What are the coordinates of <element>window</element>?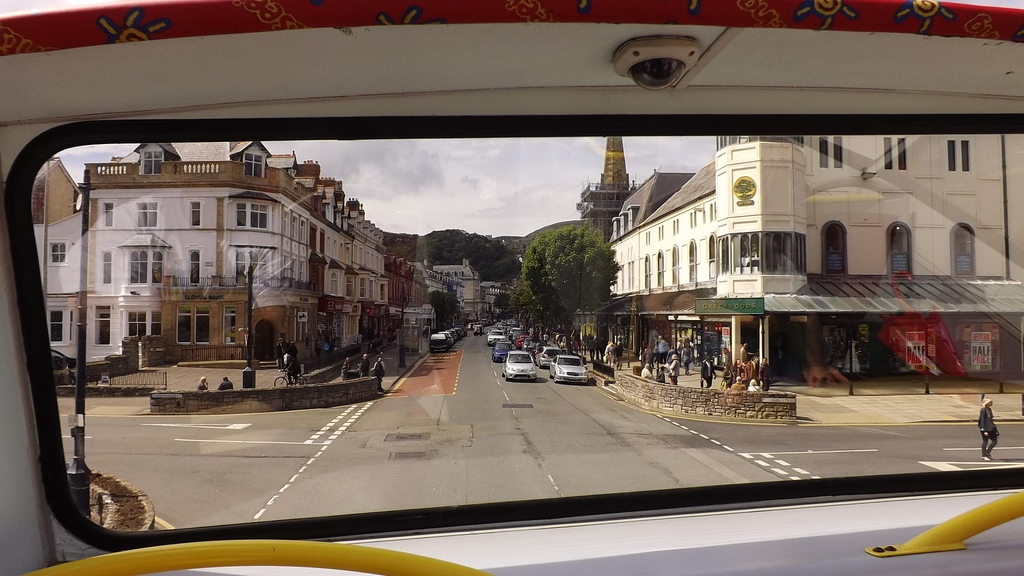
(950, 221, 977, 282).
